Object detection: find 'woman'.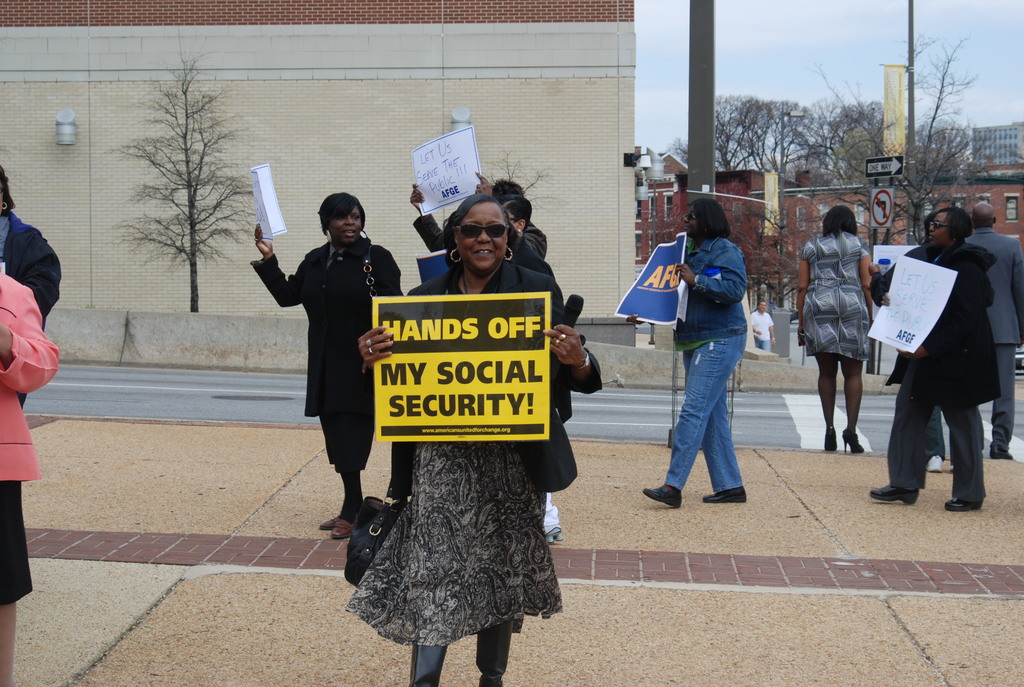
(x1=0, y1=167, x2=61, y2=415).
